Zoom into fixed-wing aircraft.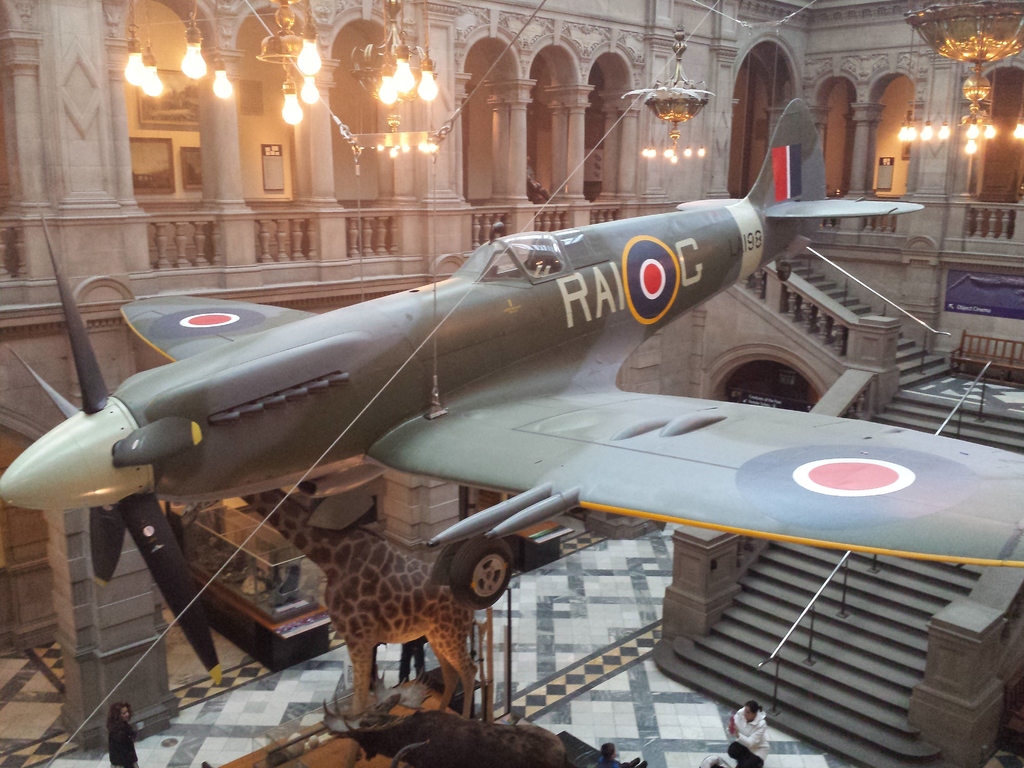
Zoom target: 0:94:1023:688.
